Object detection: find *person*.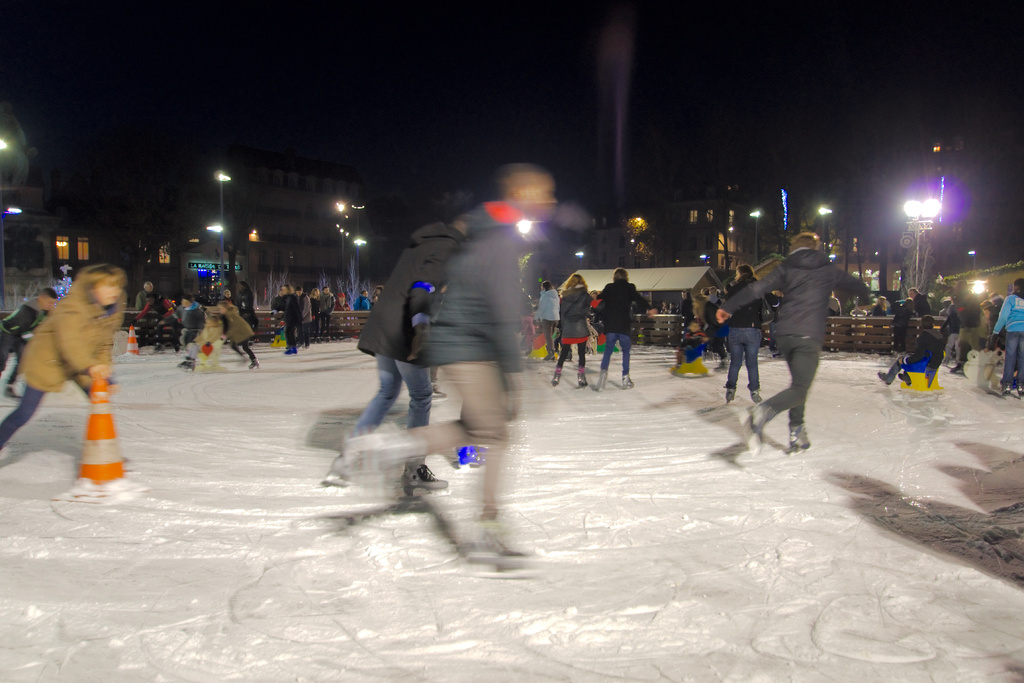
724:263:780:402.
